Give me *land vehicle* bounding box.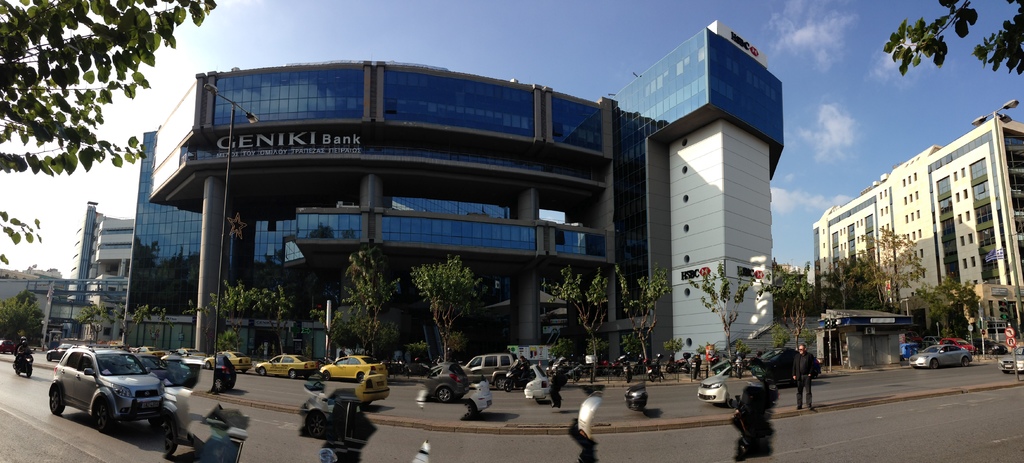
bbox(924, 333, 933, 345).
